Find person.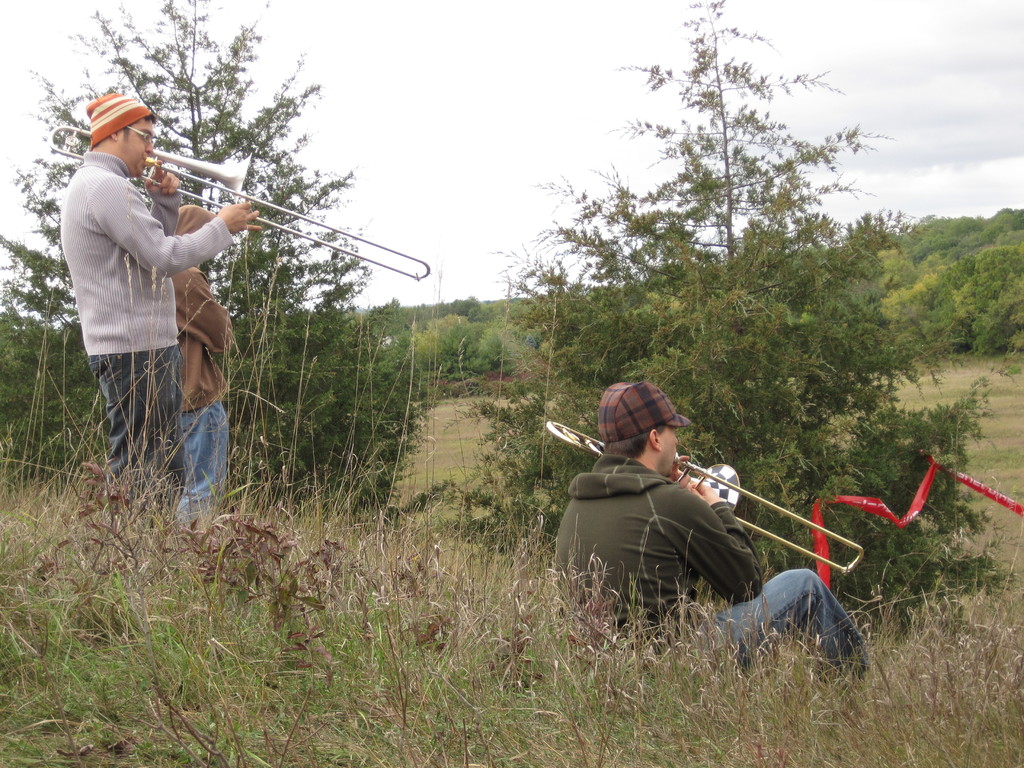
select_region(159, 191, 244, 539).
